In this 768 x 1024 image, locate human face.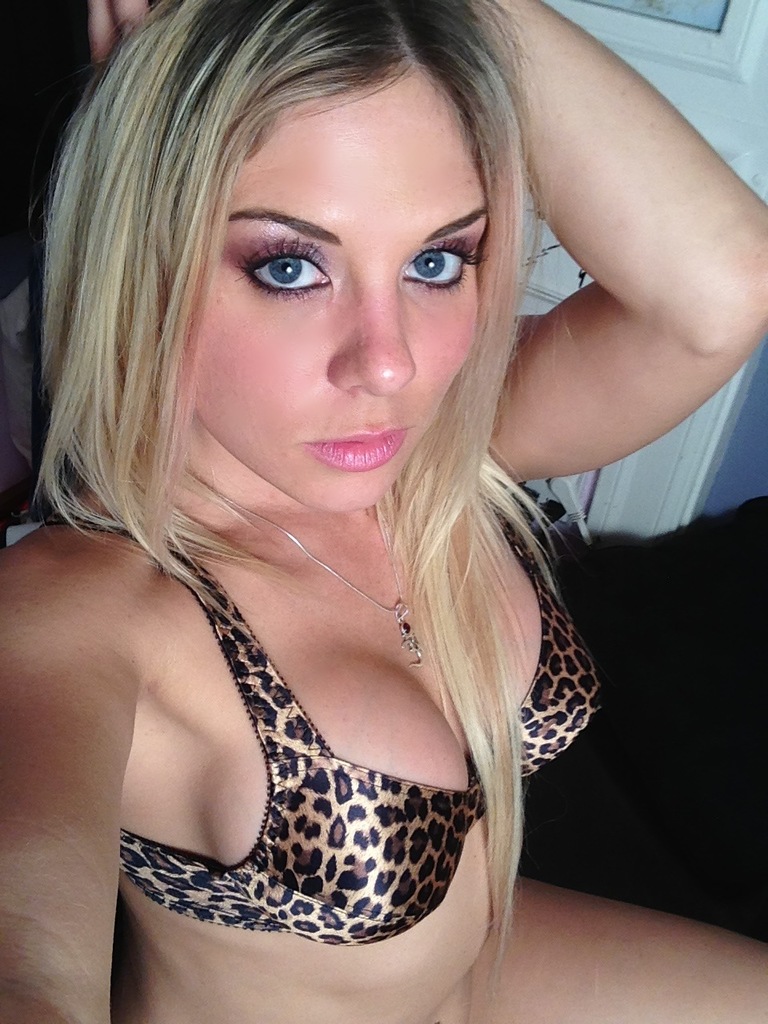
Bounding box: bbox=[195, 59, 490, 506].
